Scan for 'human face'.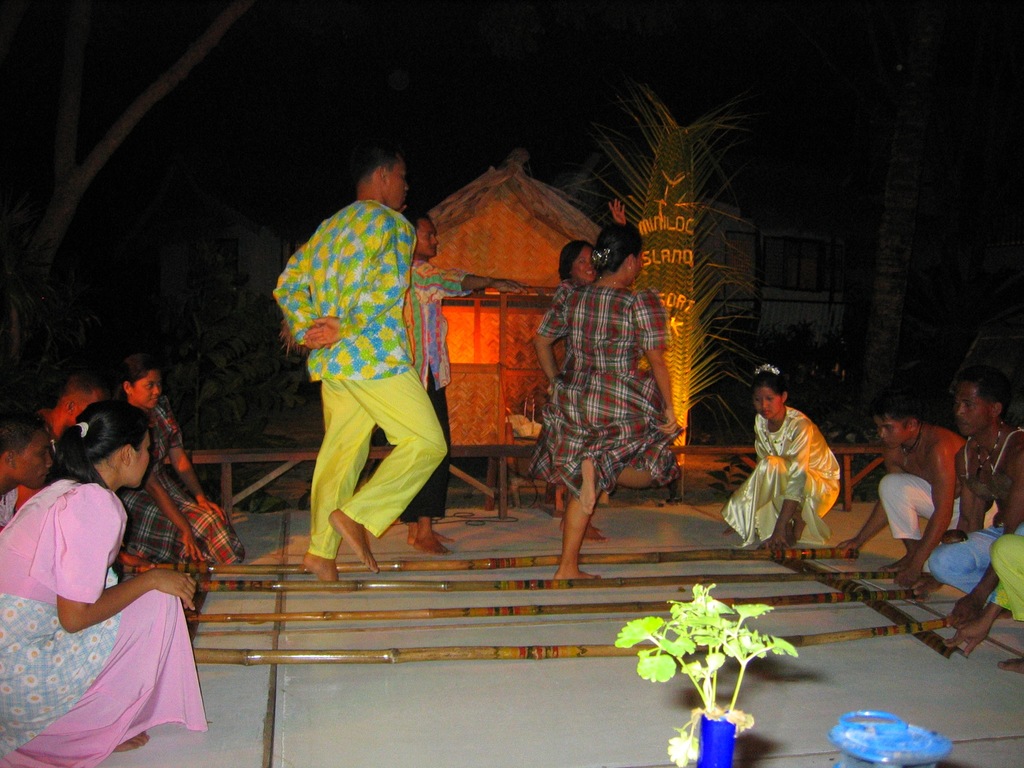
Scan result: 15, 420, 54, 493.
